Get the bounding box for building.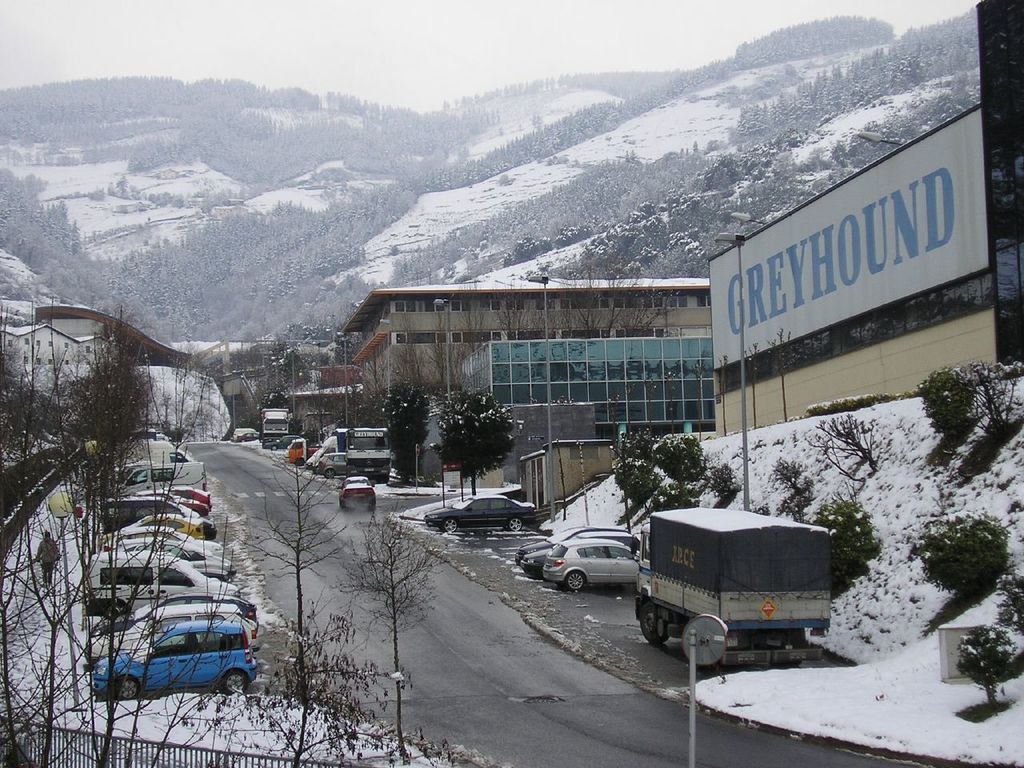
<bbox>457, 337, 714, 437</bbox>.
